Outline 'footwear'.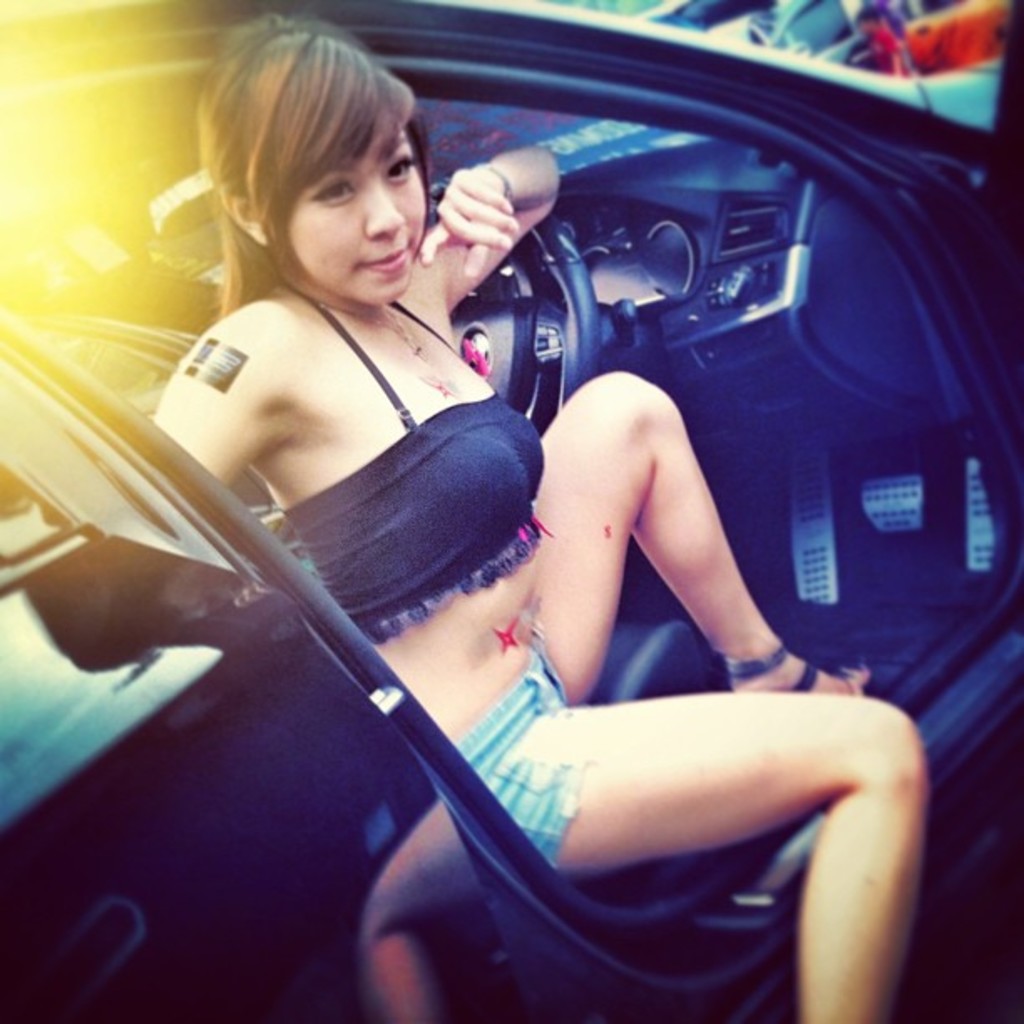
Outline: <region>724, 643, 868, 696</region>.
